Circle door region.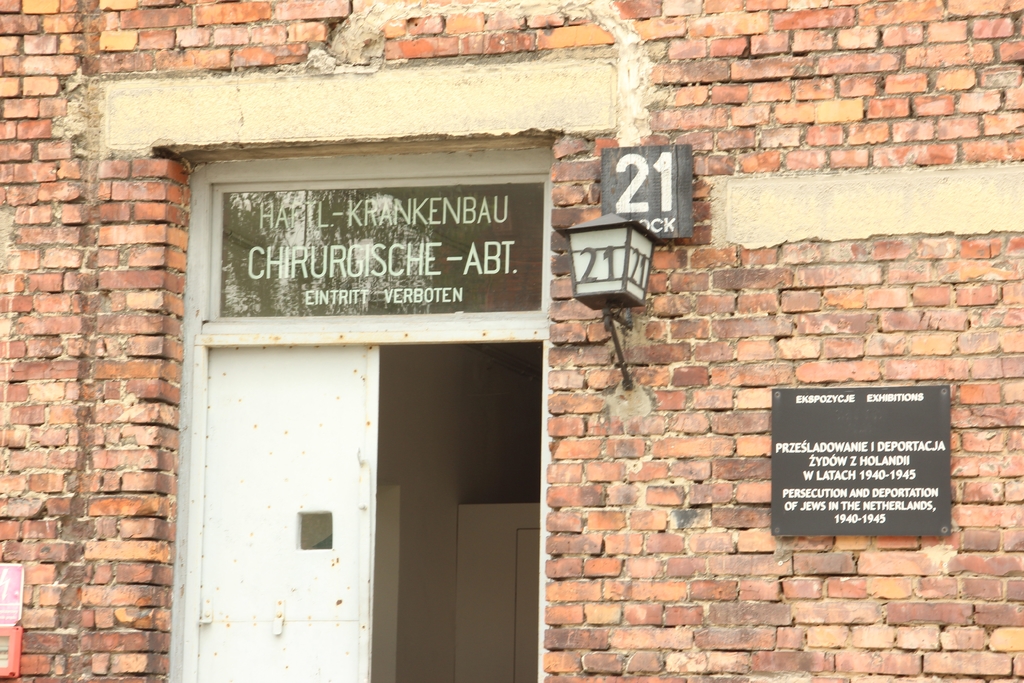
Region: pyautogui.locateOnScreen(153, 272, 523, 646).
